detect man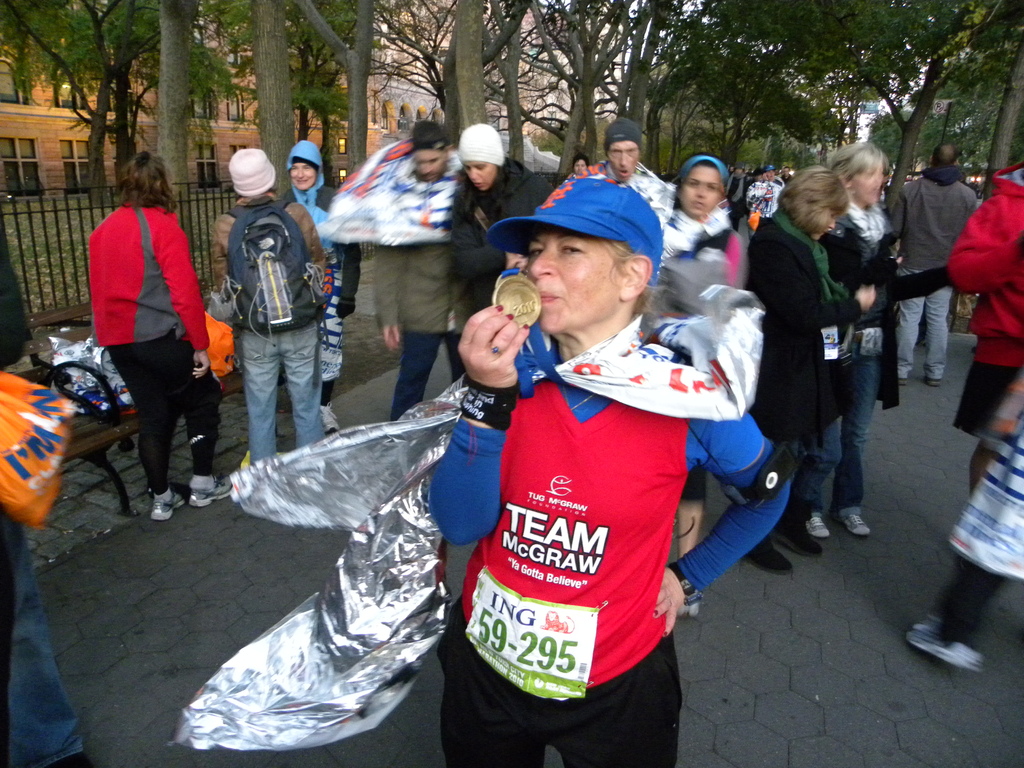
[x1=205, y1=151, x2=330, y2=474]
